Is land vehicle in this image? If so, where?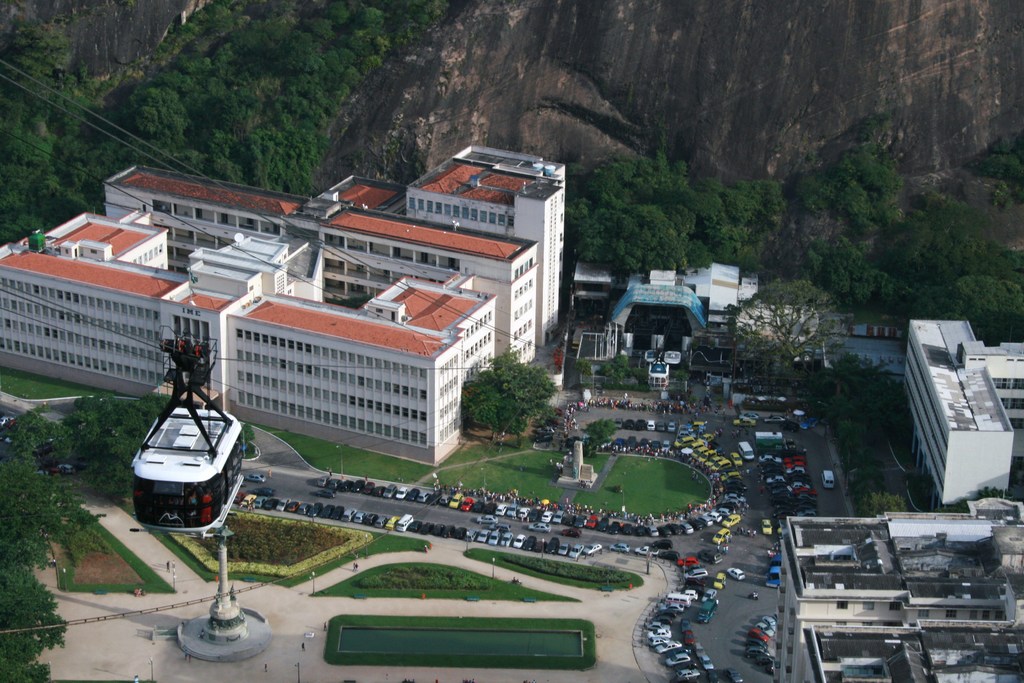
Yes, at region(623, 432, 637, 450).
